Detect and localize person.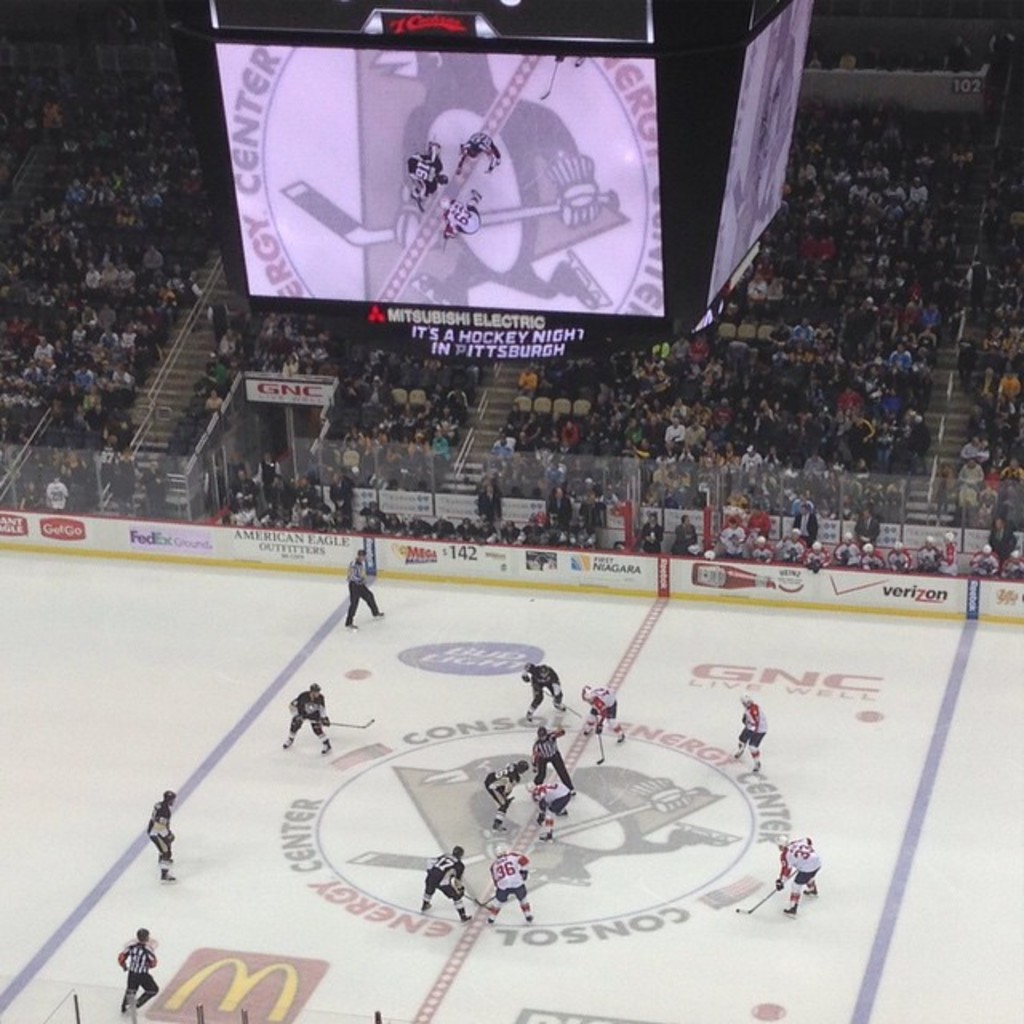
Localized at detection(733, 691, 768, 771).
